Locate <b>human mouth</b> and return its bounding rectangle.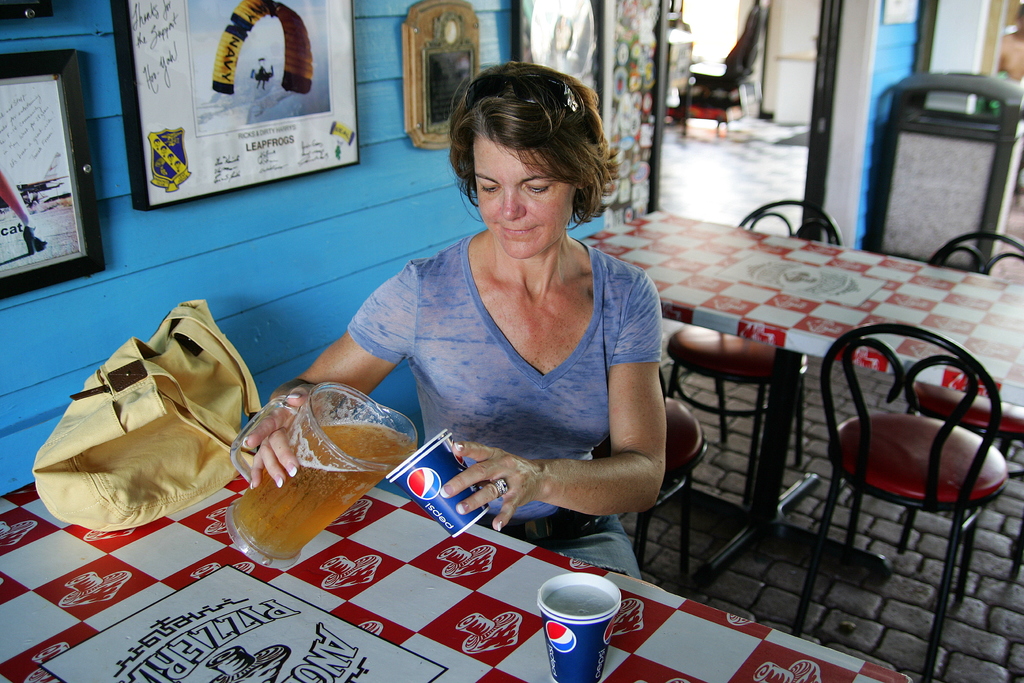
(left=499, top=224, right=536, bottom=235).
